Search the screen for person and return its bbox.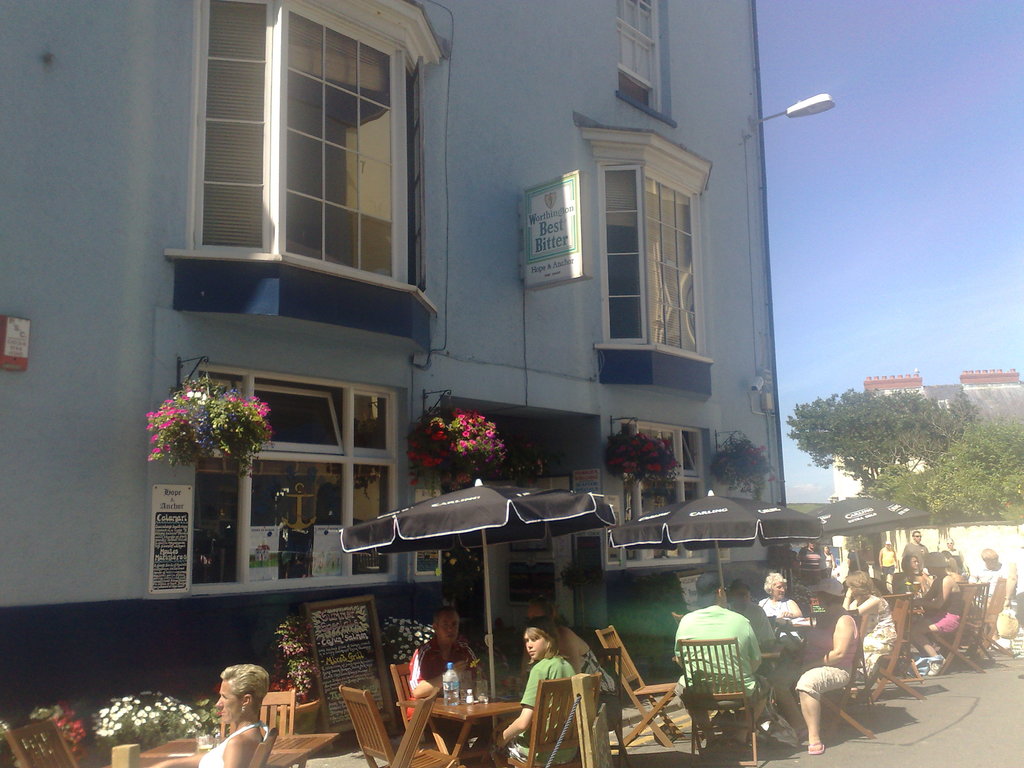
Found: [840, 568, 893, 703].
